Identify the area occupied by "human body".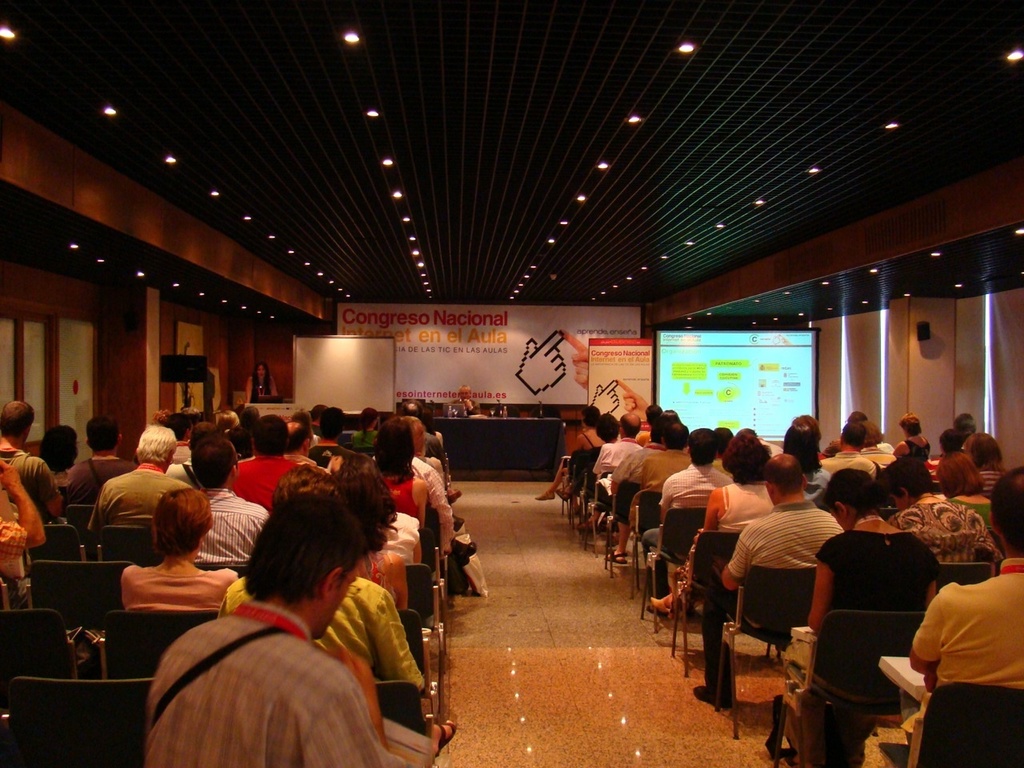
Area: <box>244,374,280,406</box>.
